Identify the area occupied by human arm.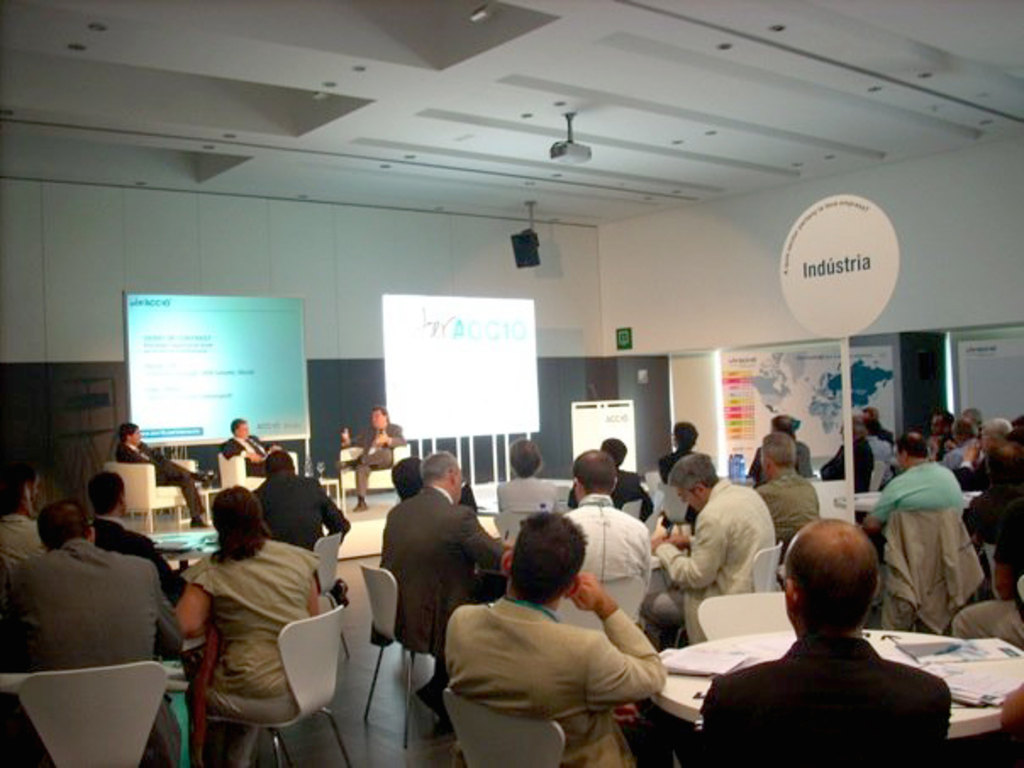
Area: 860:478:895:531.
